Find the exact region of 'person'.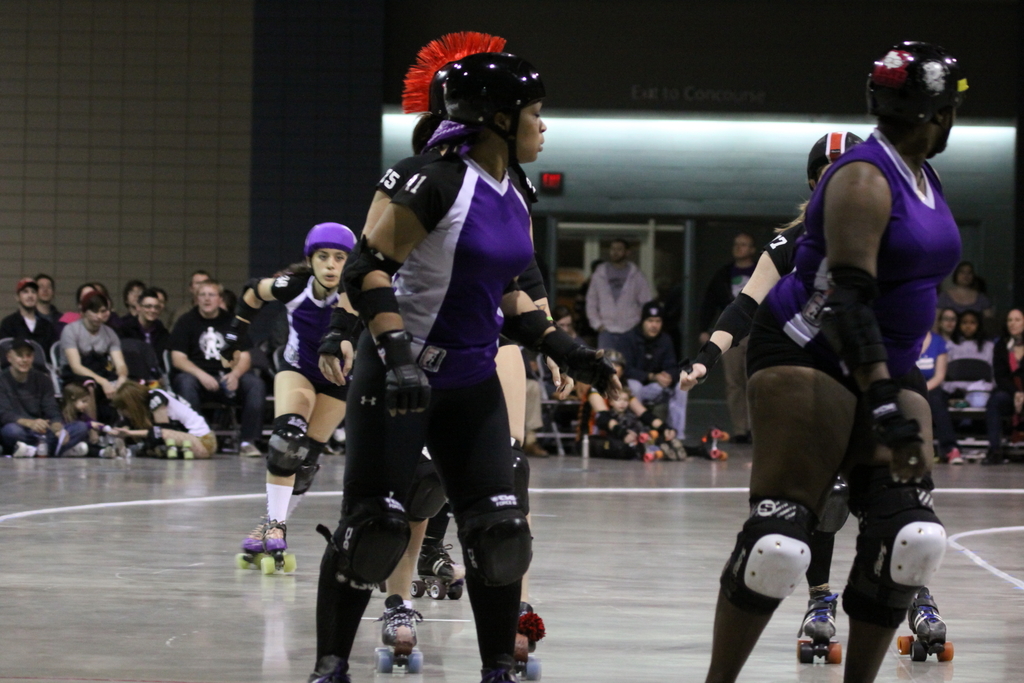
Exact region: <bbox>591, 389, 675, 461</bbox>.
